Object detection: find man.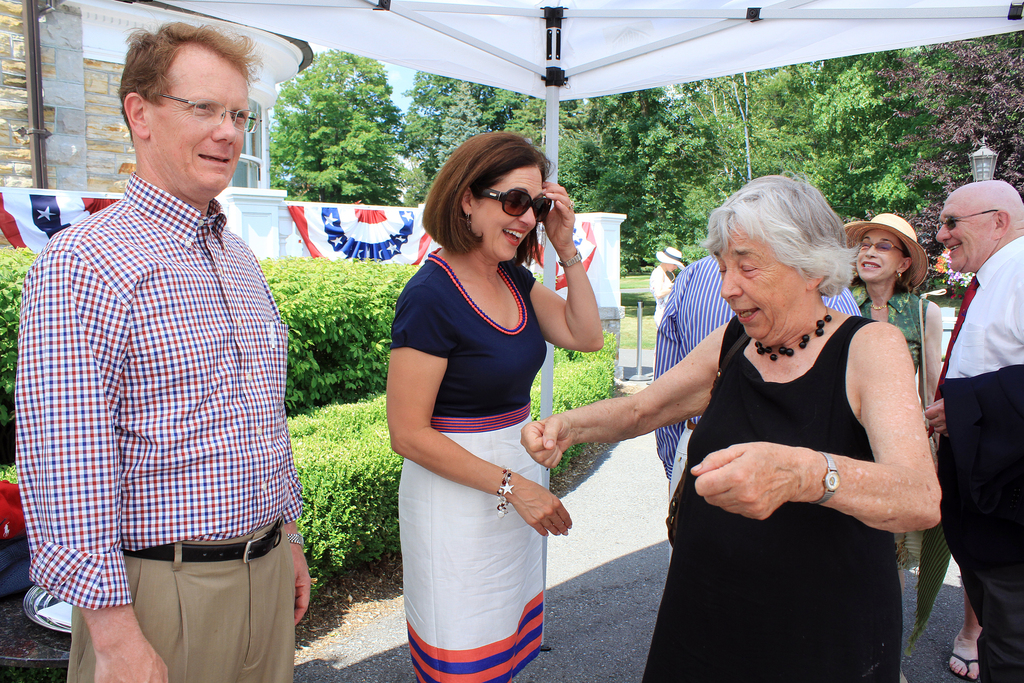
[left=922, top=178, right=1023, bottom=682].
